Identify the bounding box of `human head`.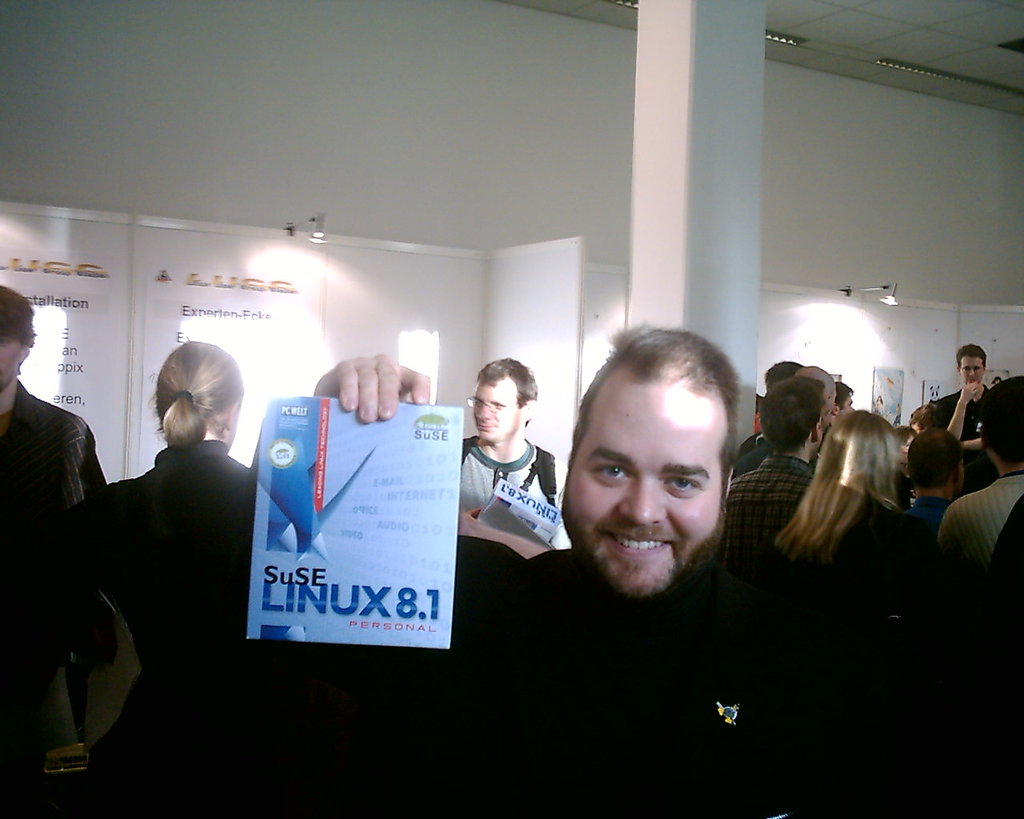
BBox(906, 432, 959, 493).
